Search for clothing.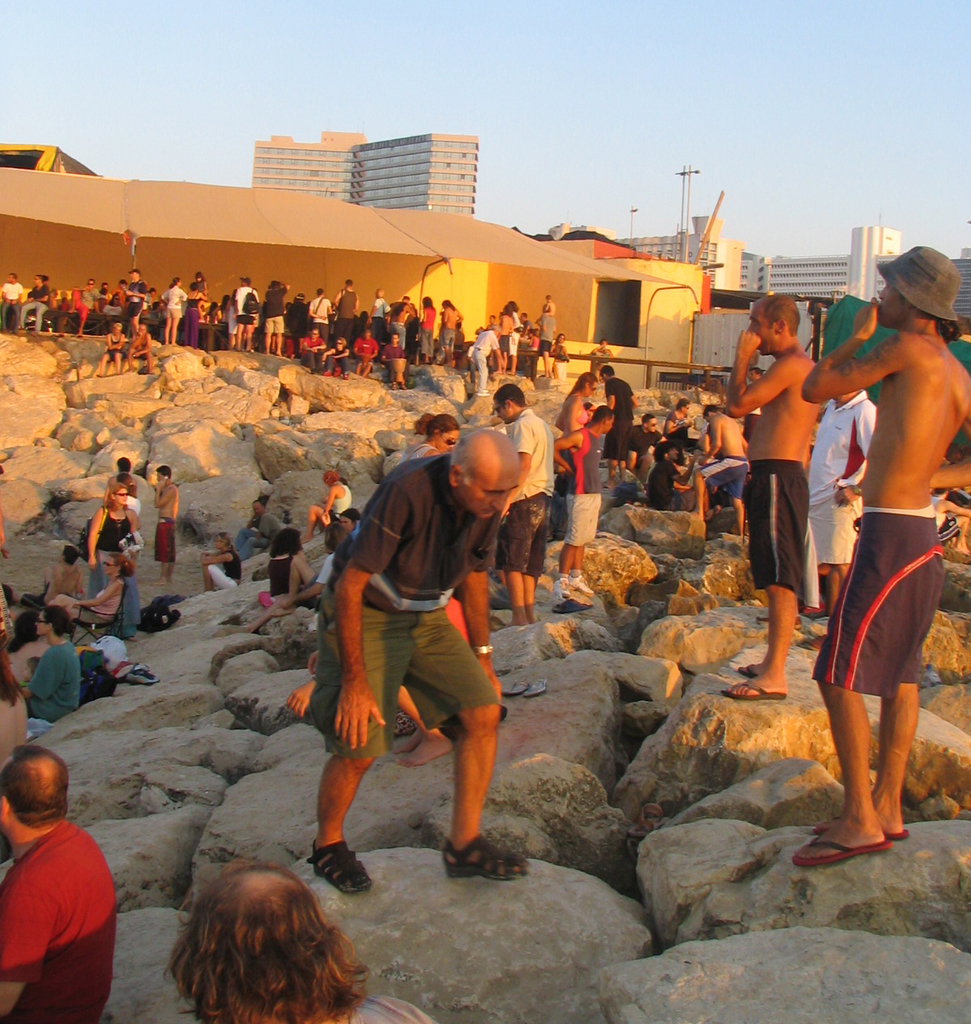
Found at 300 332 326 372.
